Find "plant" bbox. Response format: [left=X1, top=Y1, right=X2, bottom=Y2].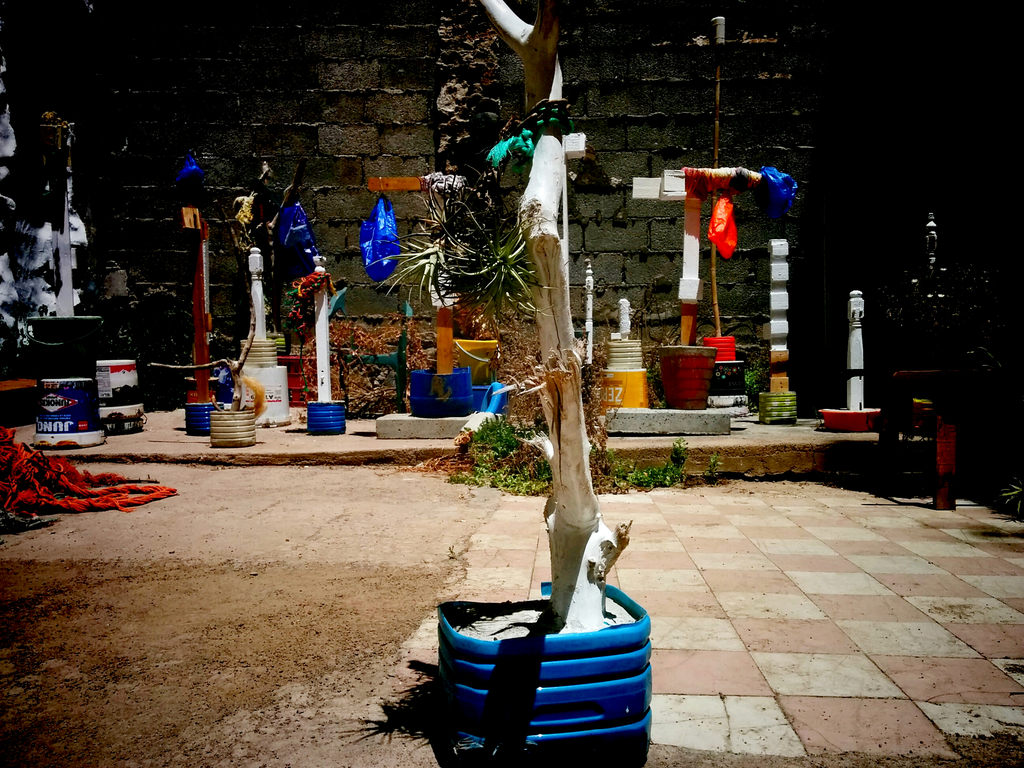
[left=862, top=250, right=1023, bottom=494].
